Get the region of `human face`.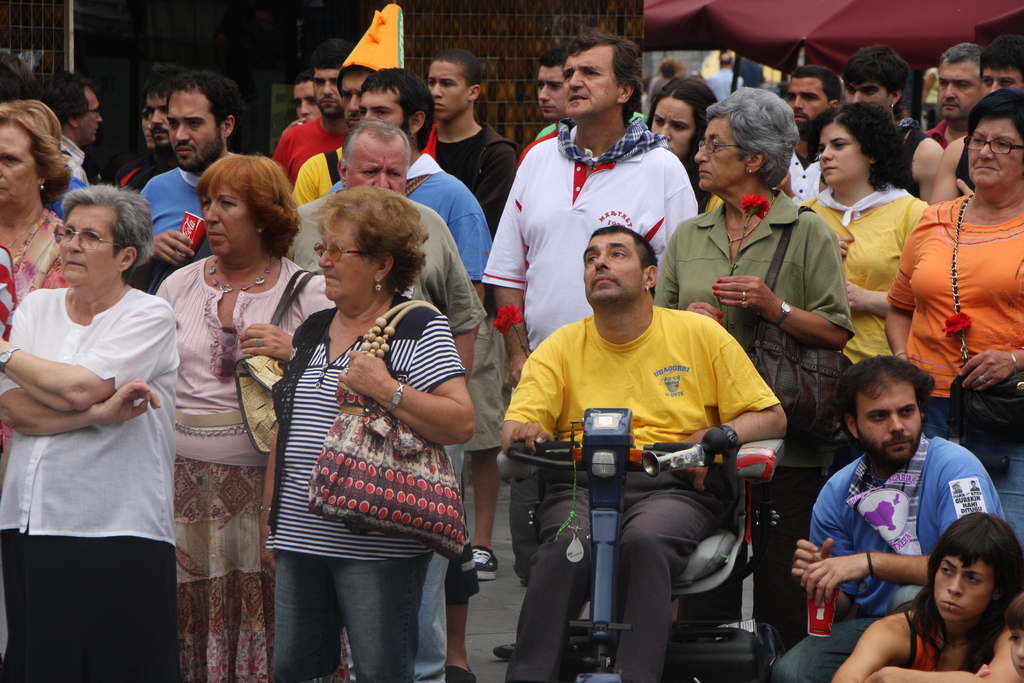
x1=540, y1=72, x2=561, y2=118.
